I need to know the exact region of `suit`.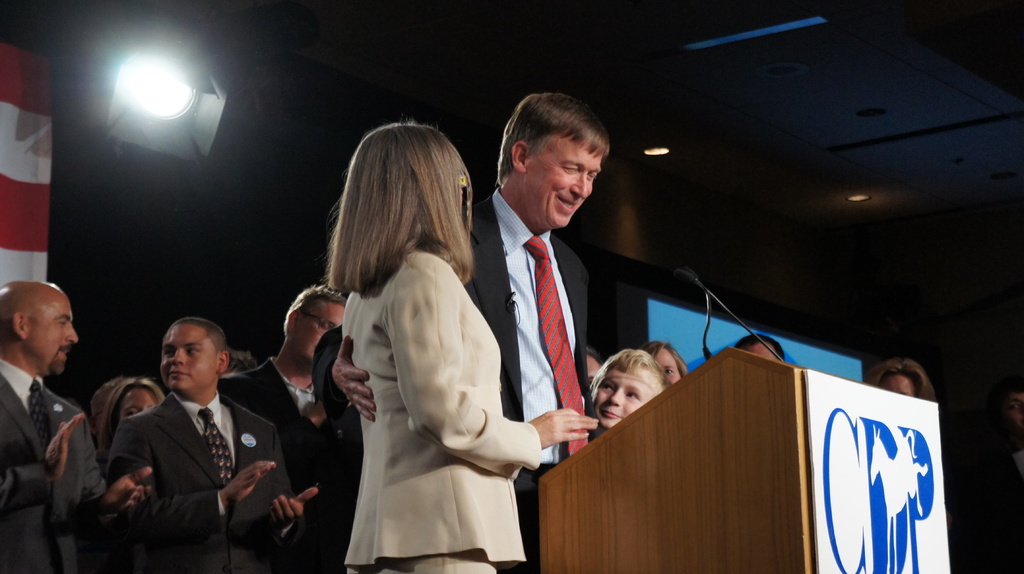
Region: x1=218, y1=355, x2=341, y2=573.
